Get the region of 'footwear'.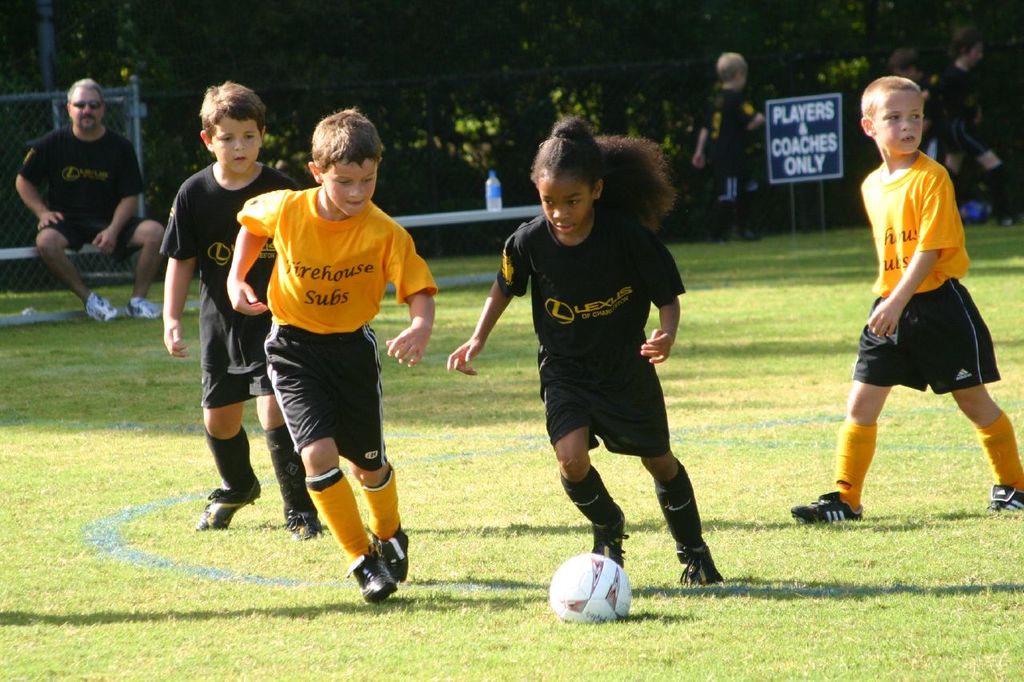
x1=198, y1=493, x2=261, y2=529.
